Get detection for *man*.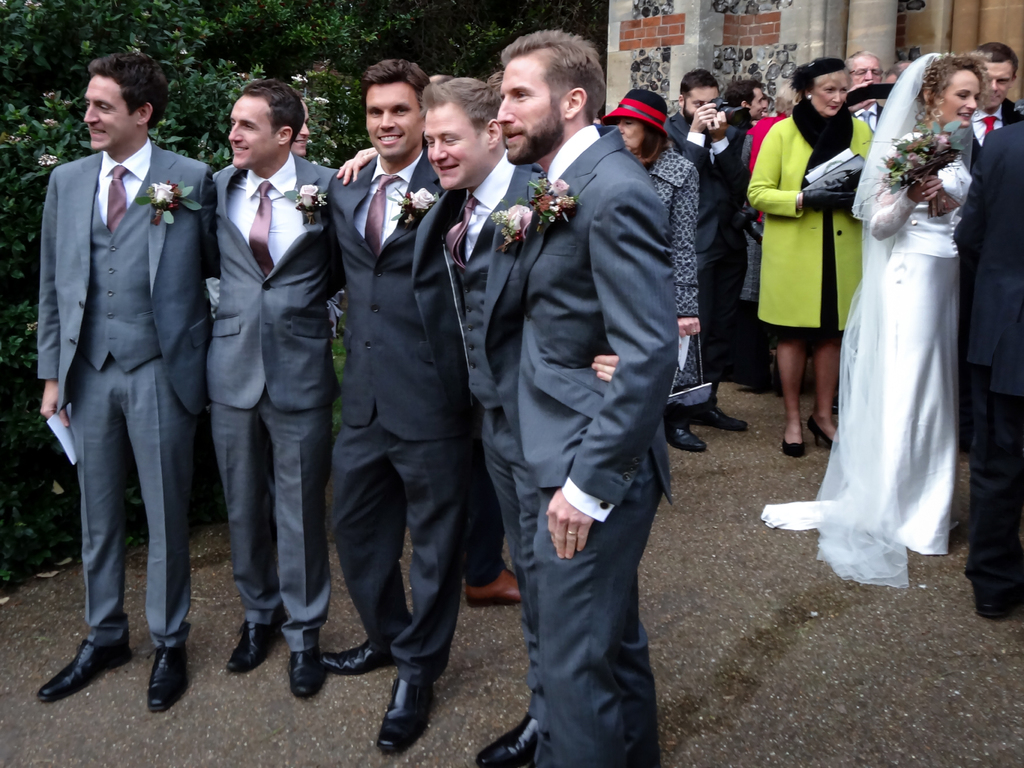
Detection: <box>494,26,673,767</box>.
